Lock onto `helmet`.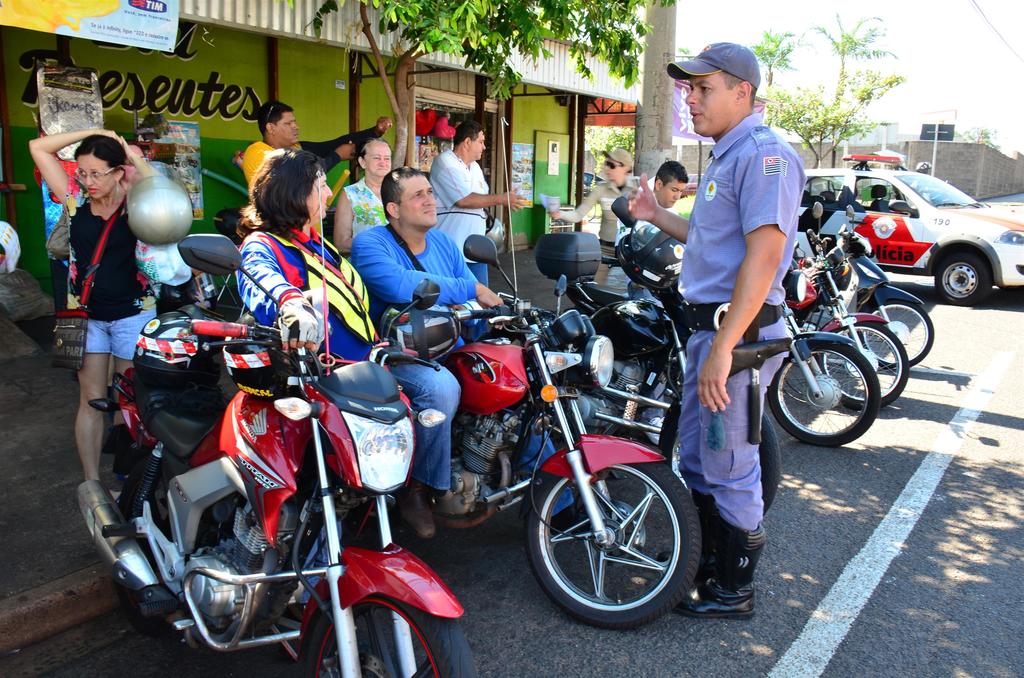
Locked: x1=915 y1=161 x2=931 y2=174.
